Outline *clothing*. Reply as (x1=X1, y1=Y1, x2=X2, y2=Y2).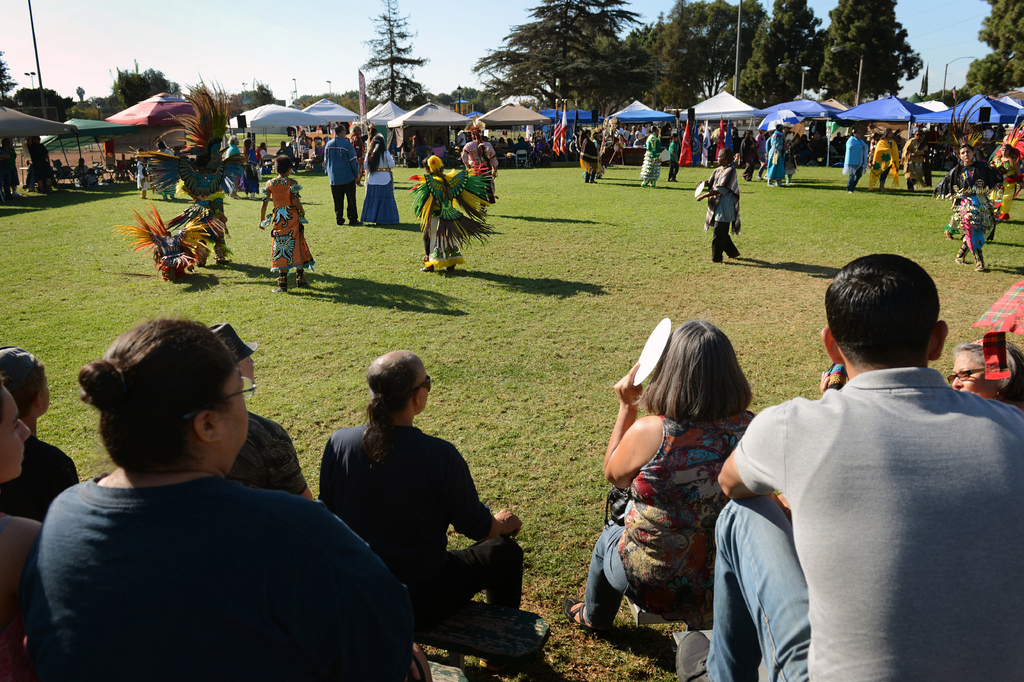
(x1=702, y1=131, x2=714, y2=165).
